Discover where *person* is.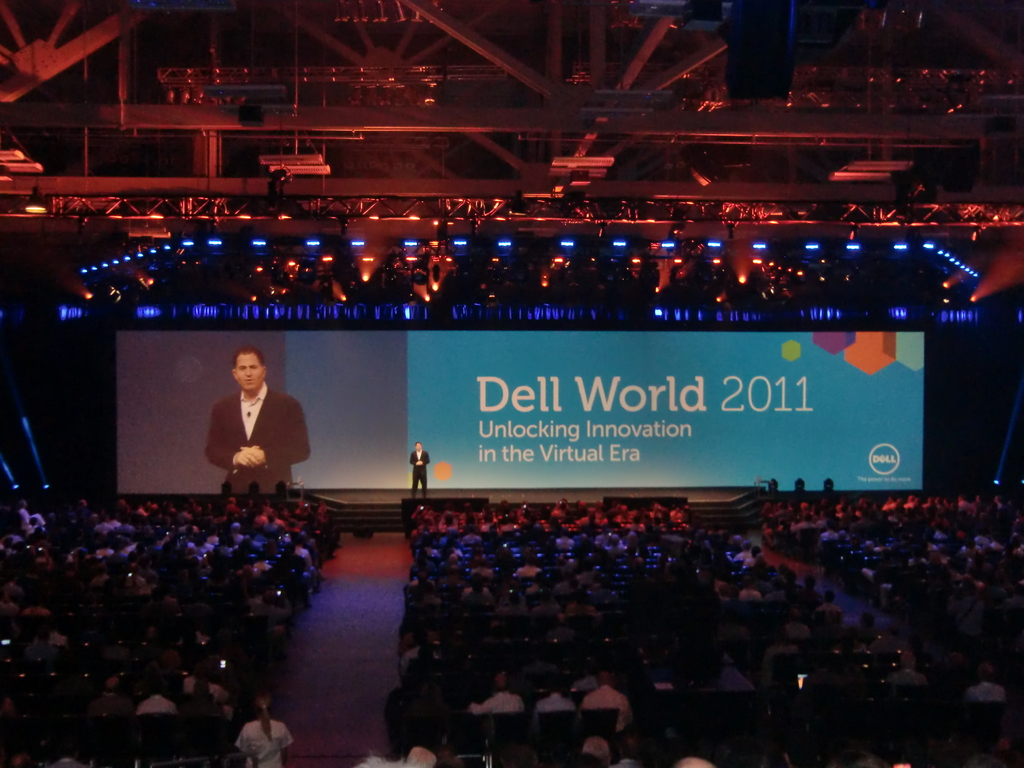
Discovered at {"x1": 411, "y1": 442, "x2": 428, "y2": 494}.
